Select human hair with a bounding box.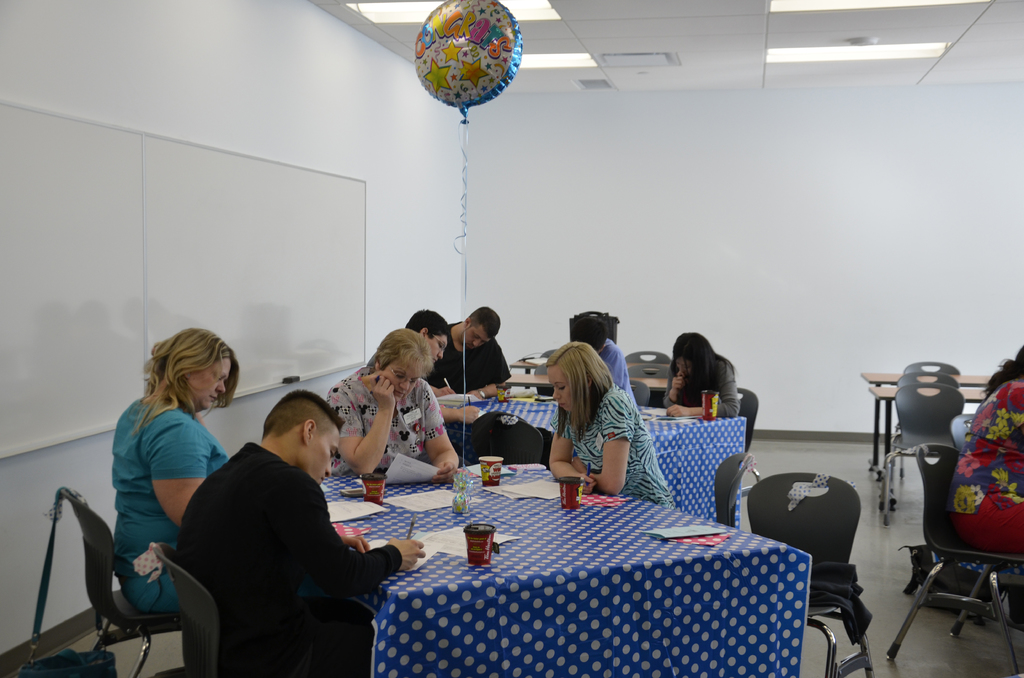
region(465, 305, 500, 338).
